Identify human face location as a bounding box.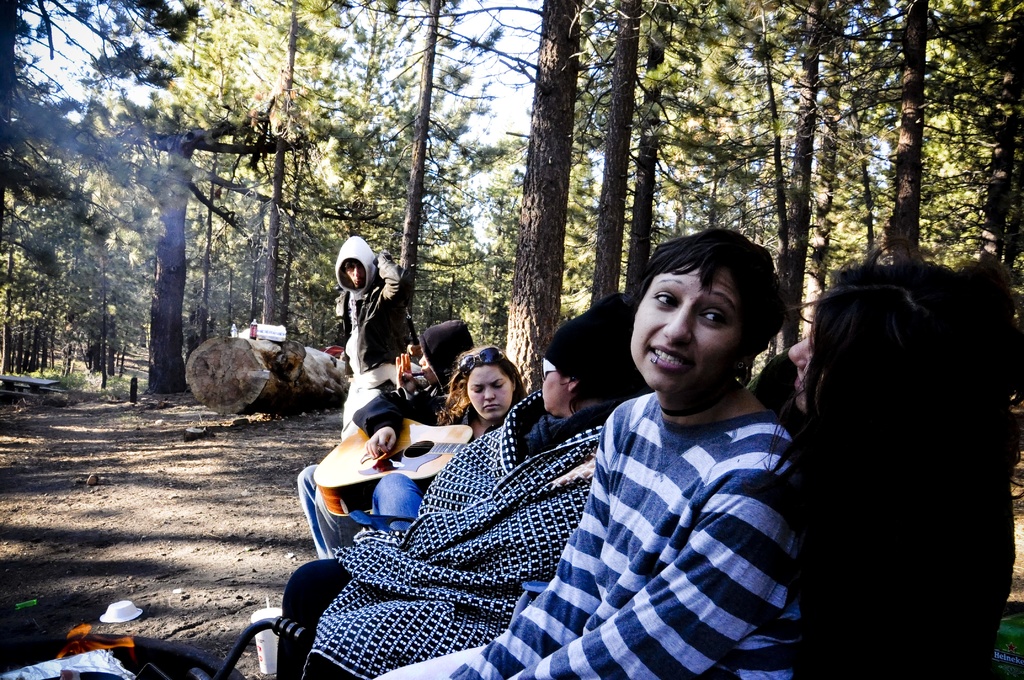
{"x1": 789, "y1": 336, "x2": 822, "y2": 409}.
